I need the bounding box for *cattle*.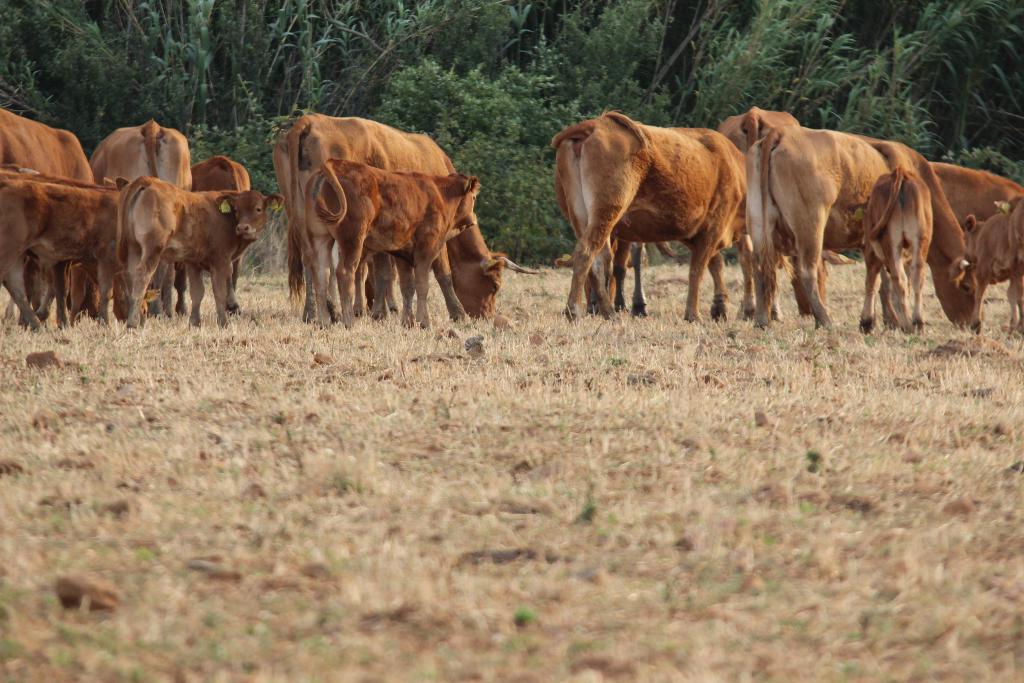
Here it is: pyautogui.locateOnScreen(0, 180, 159, 318).
